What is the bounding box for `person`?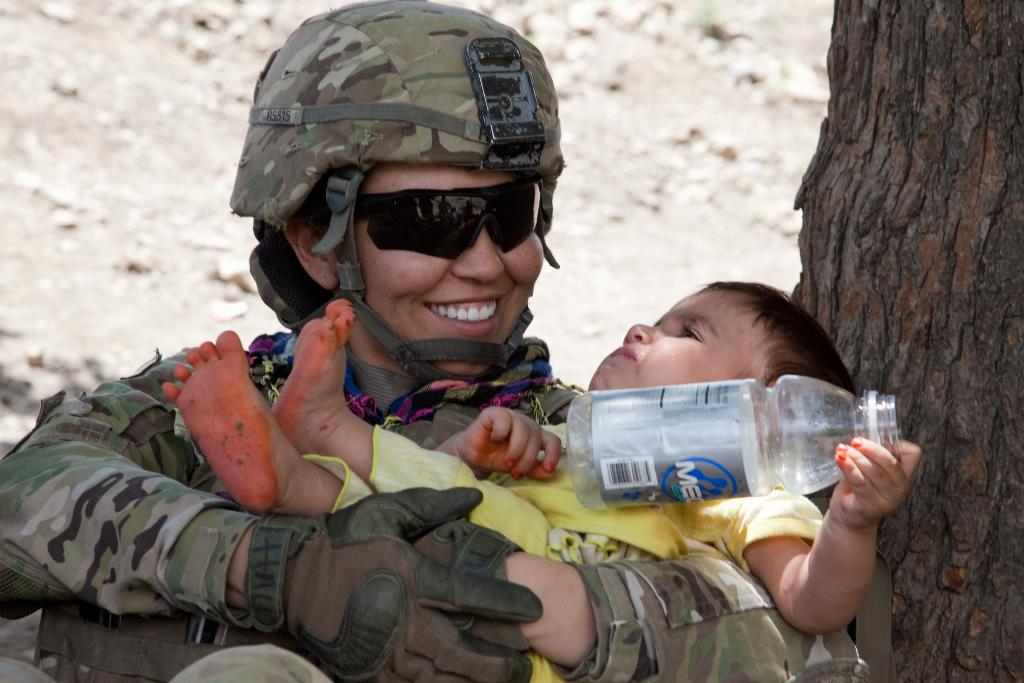
region(0, 0, 874, 682).
